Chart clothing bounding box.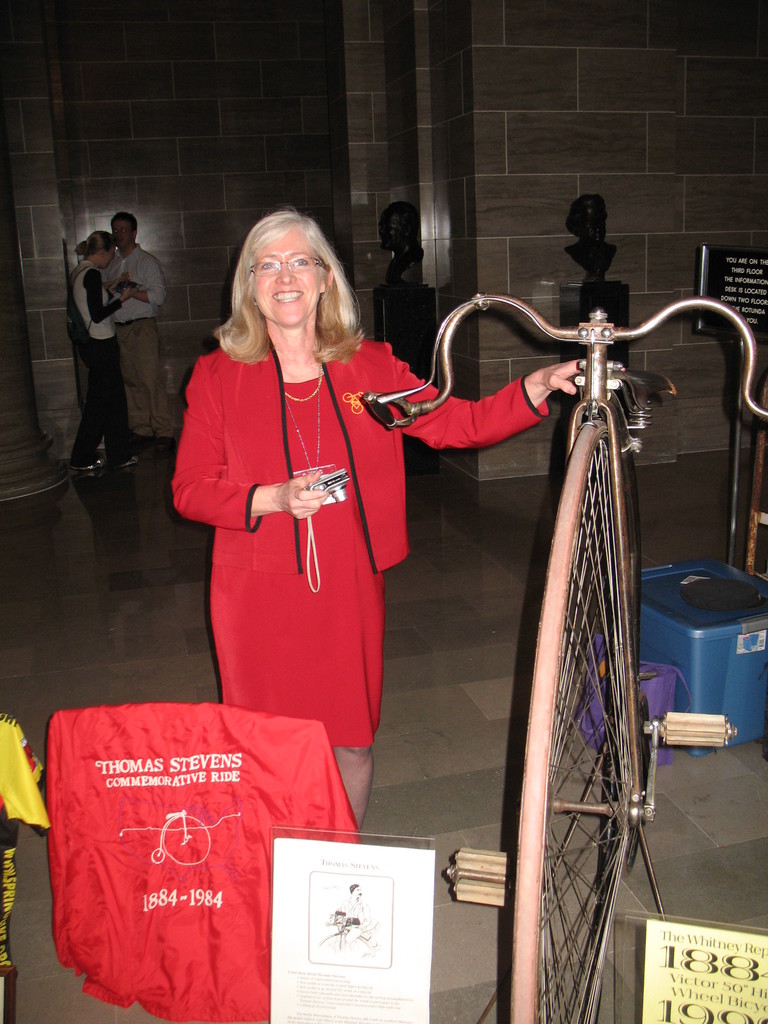
Charted: <box>106,249,175,438</box>.
